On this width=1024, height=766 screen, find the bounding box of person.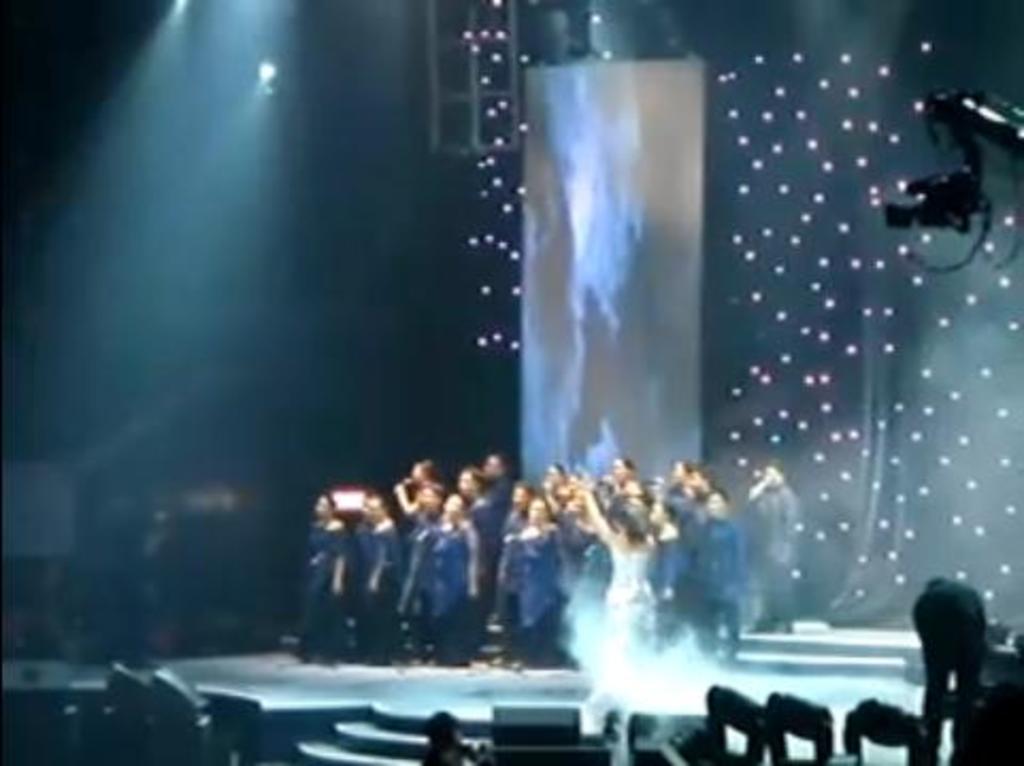
Bounding box: Rect(905, 564, 1005, 747).
